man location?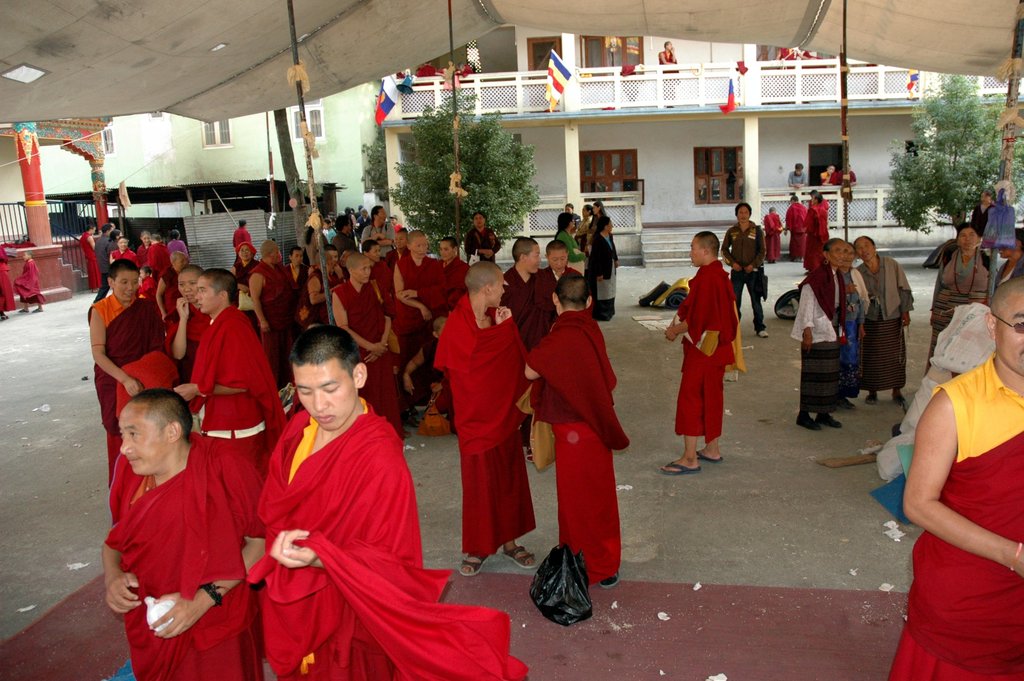
{"x1": 230, "y1": 217, "x2": 253, "y2": 265}
